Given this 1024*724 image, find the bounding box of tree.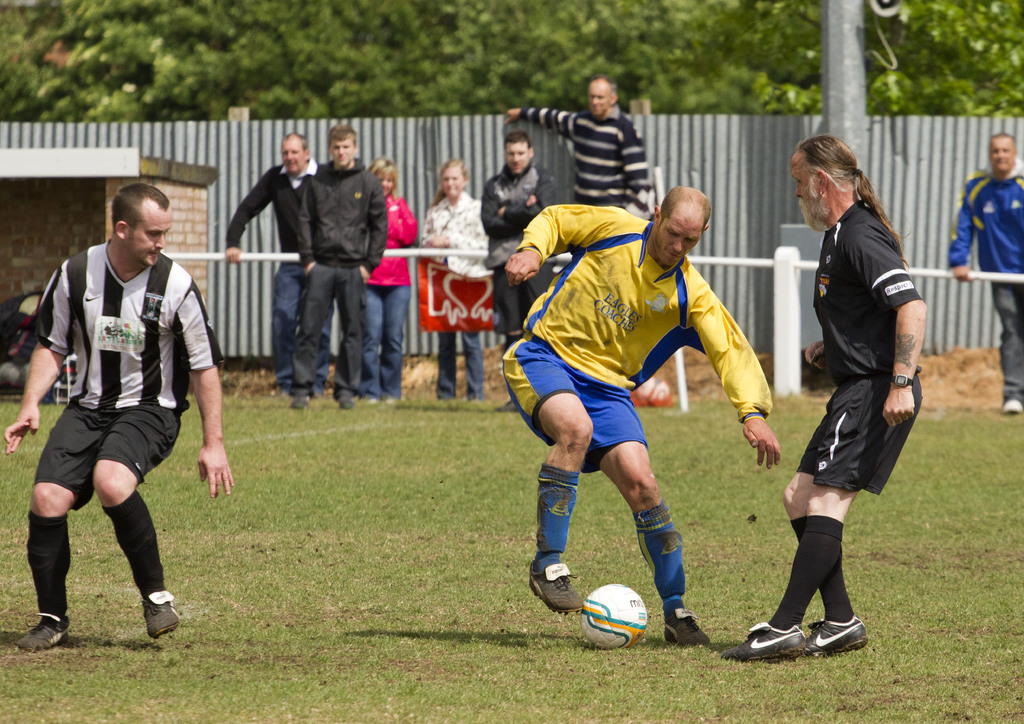
Rect(595, 0, 769, 117).
